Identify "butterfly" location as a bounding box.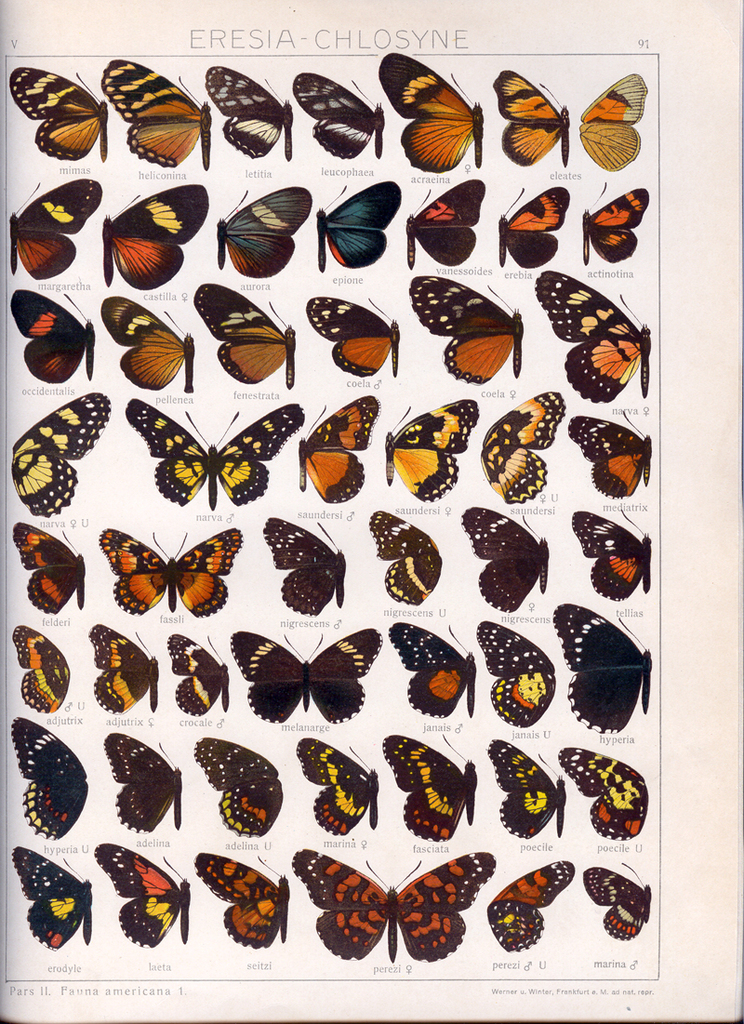
(left=291, top=731, right=383, bottom=833).
